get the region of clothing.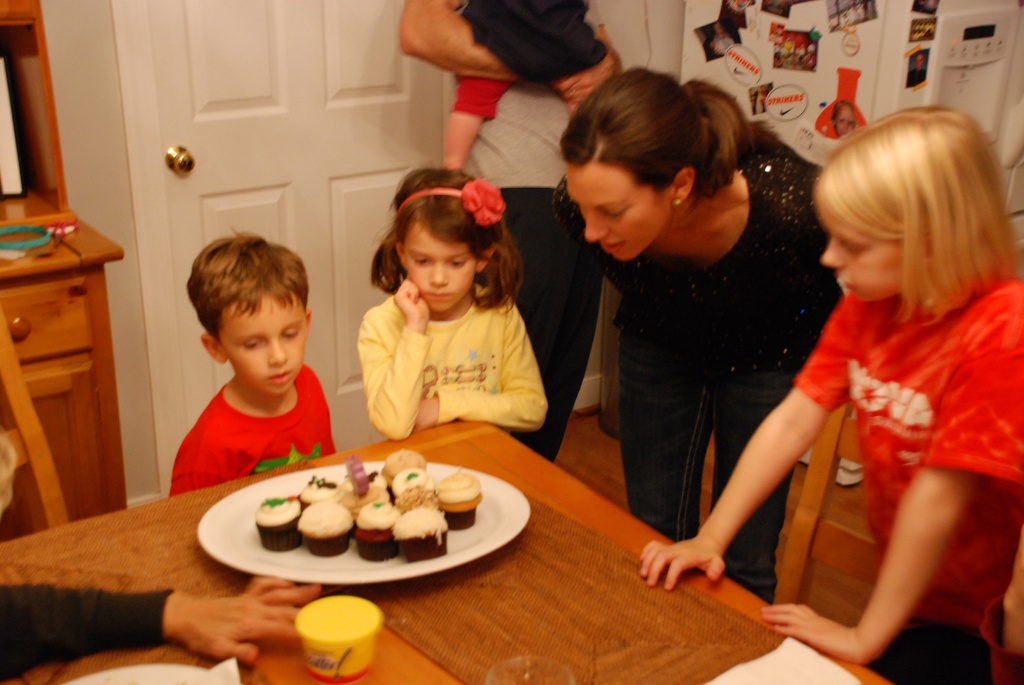
{"x1": 453, "y1": 0, "x2": 608, "y2": 122}.
